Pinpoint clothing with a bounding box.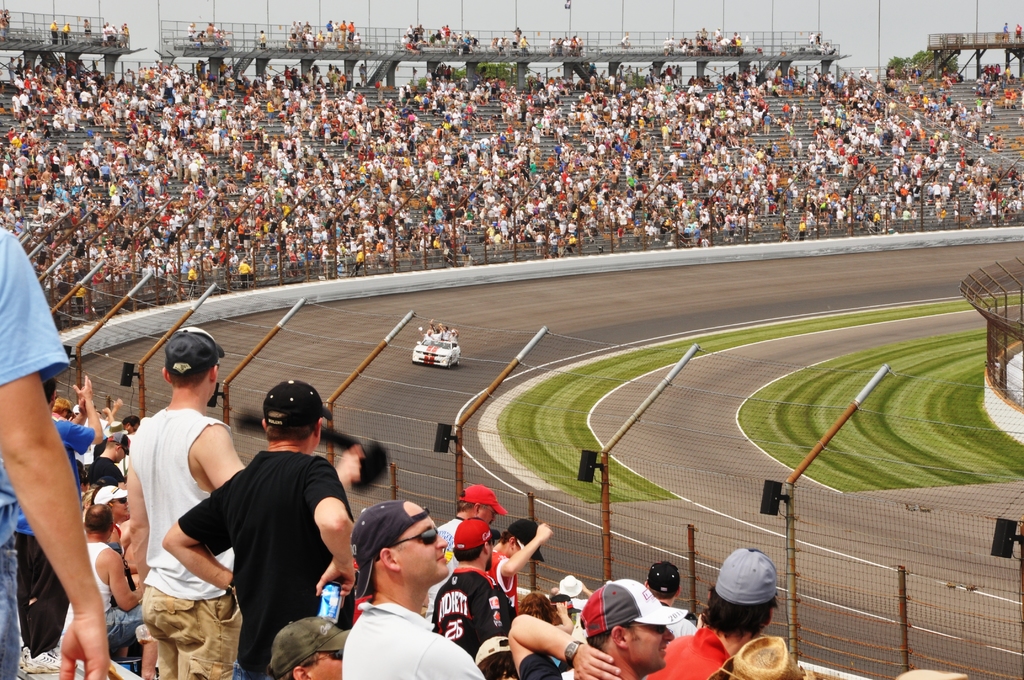
box(67, 19, 77, 43).
